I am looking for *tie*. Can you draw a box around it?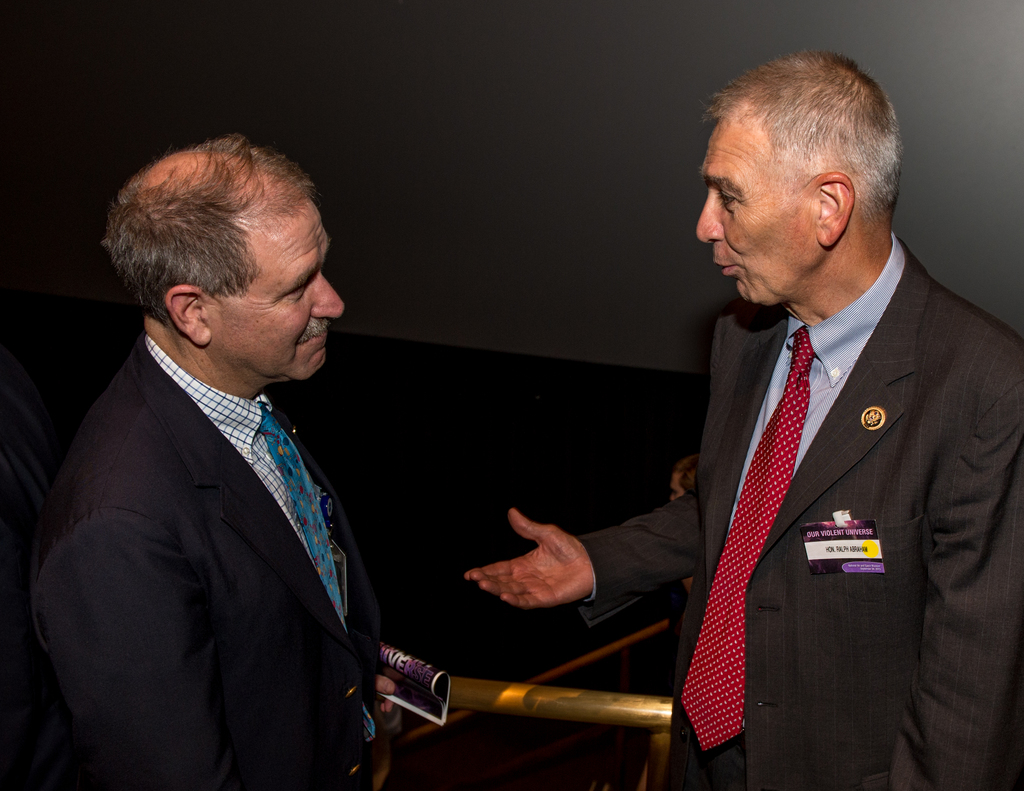
Sure, the bounding box is <bbox>259, 405, 382, 744</bbox>.
